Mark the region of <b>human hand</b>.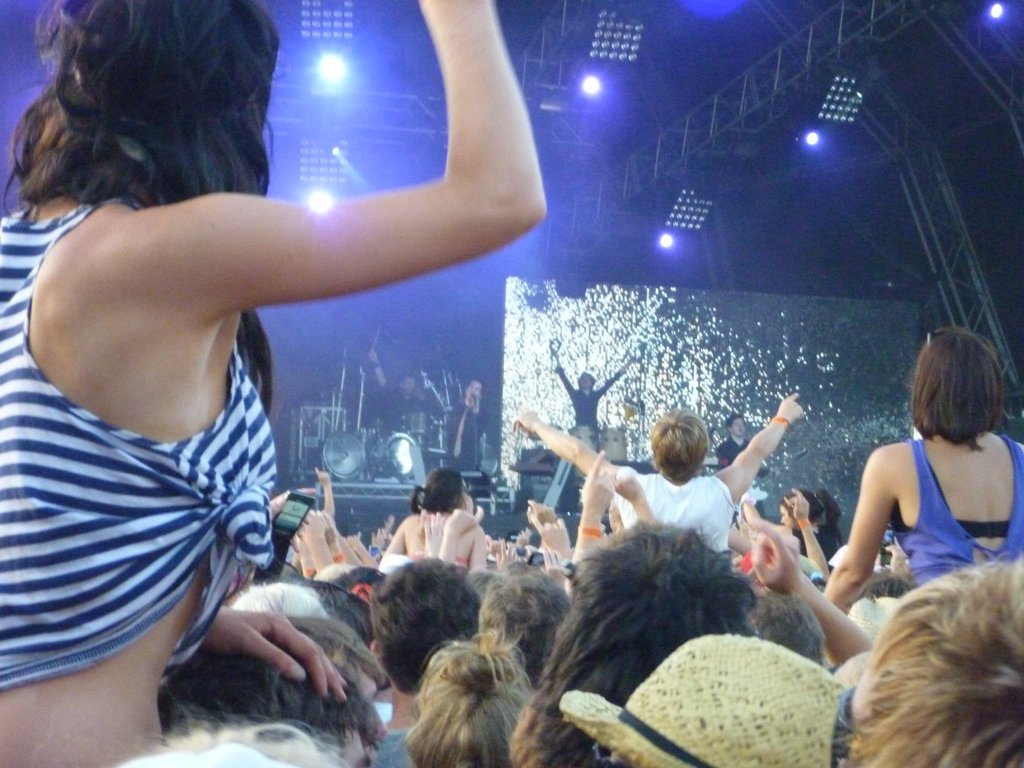
Region: 531, 512, 572, 552.
